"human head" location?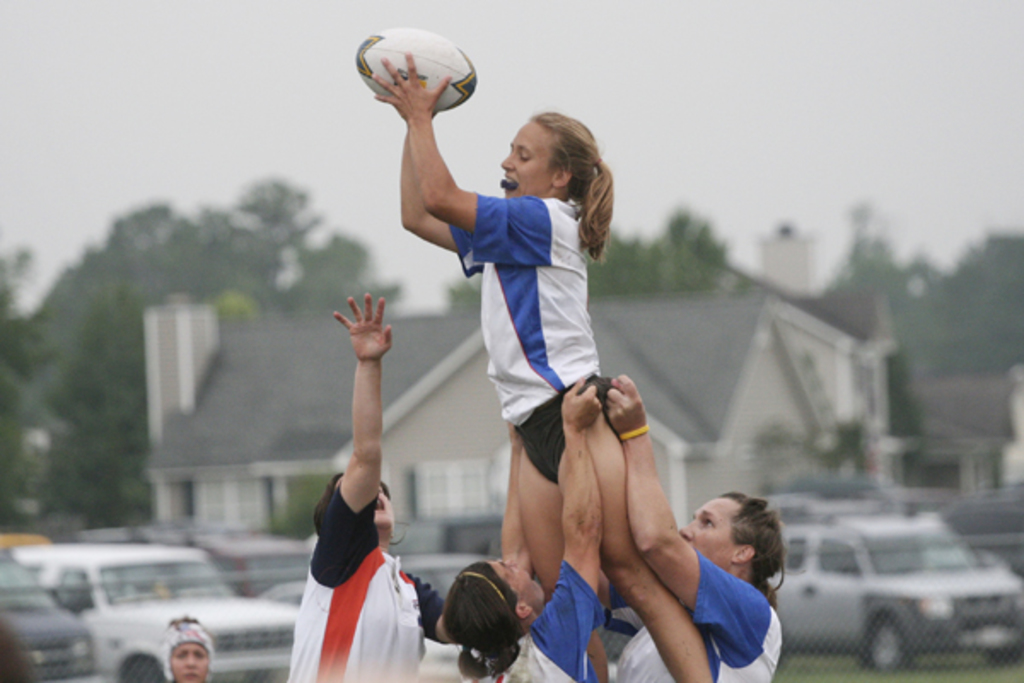
Rect(164, 622, 212, 681)
